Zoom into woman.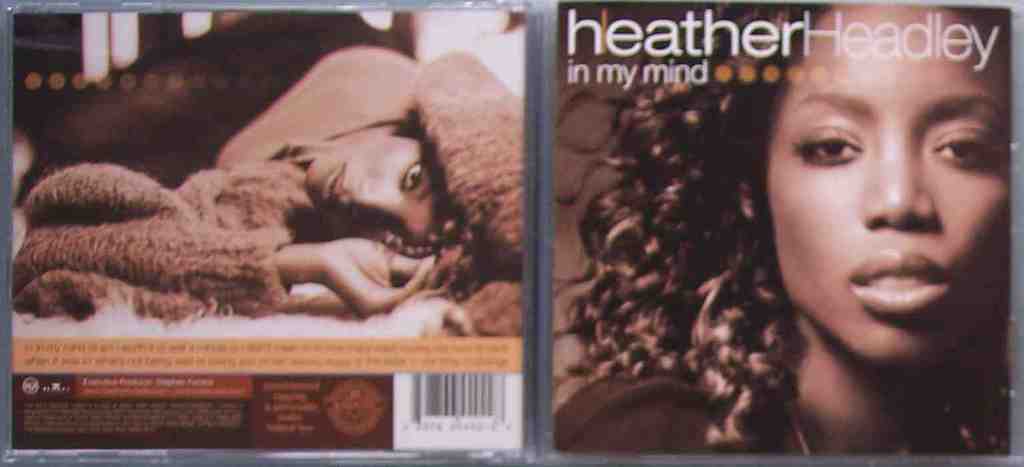
Zoom target: x1=10, y1=5, x2=441, y2=323.
